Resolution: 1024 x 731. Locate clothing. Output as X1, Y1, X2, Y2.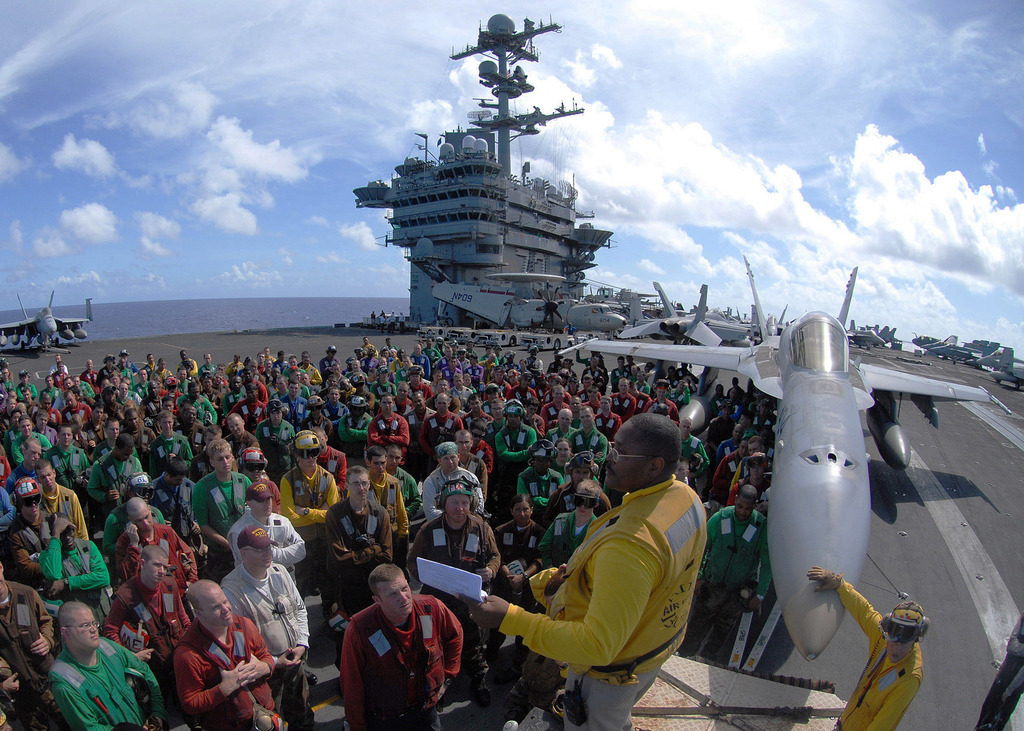
36, 533, 108, 620.
